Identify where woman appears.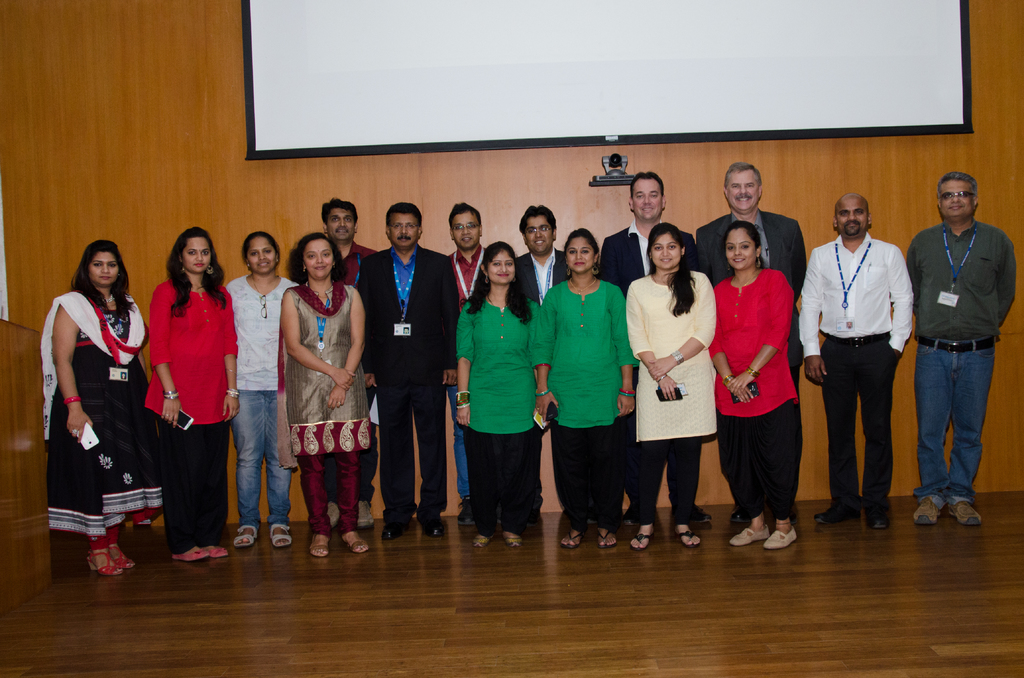
Appears at 42:240:163:577.
